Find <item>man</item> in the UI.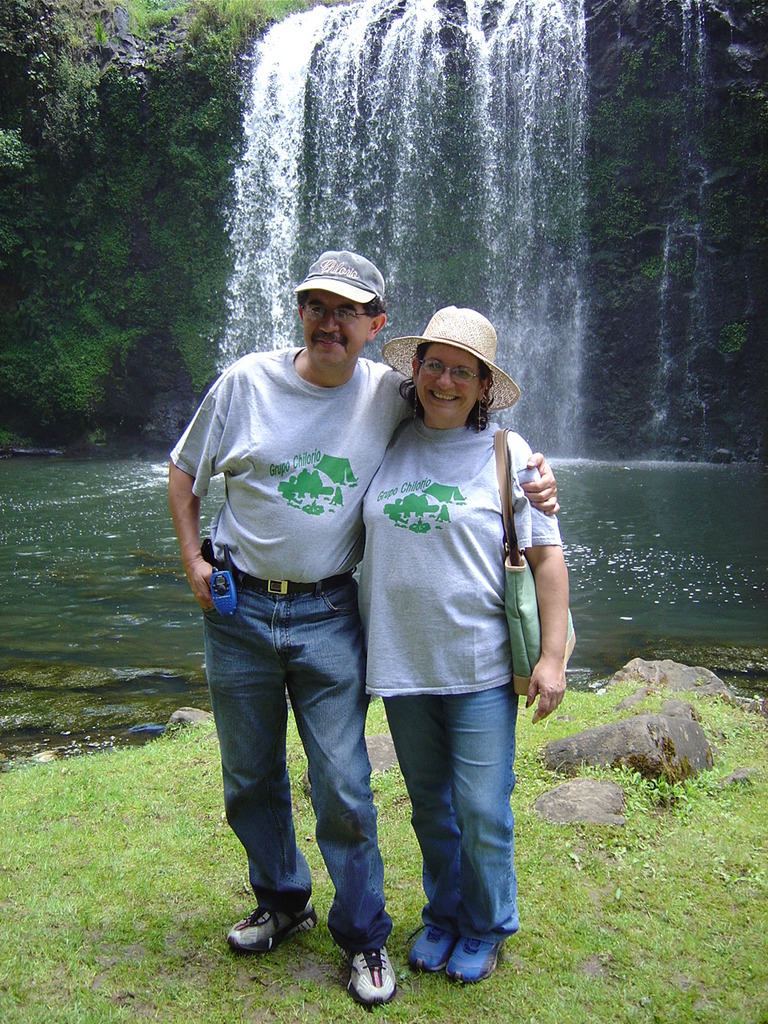
UI element at pyautogui.locateOnScreen(163, 254, 559, 1011).
